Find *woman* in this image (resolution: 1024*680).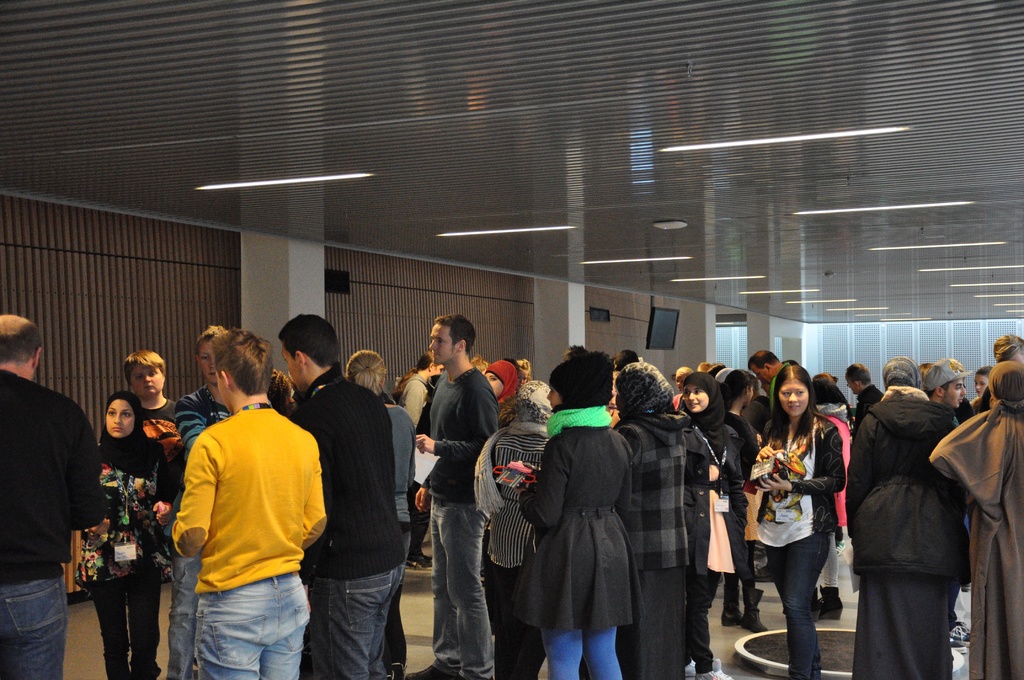
<box>806,371,854,627</box>.
